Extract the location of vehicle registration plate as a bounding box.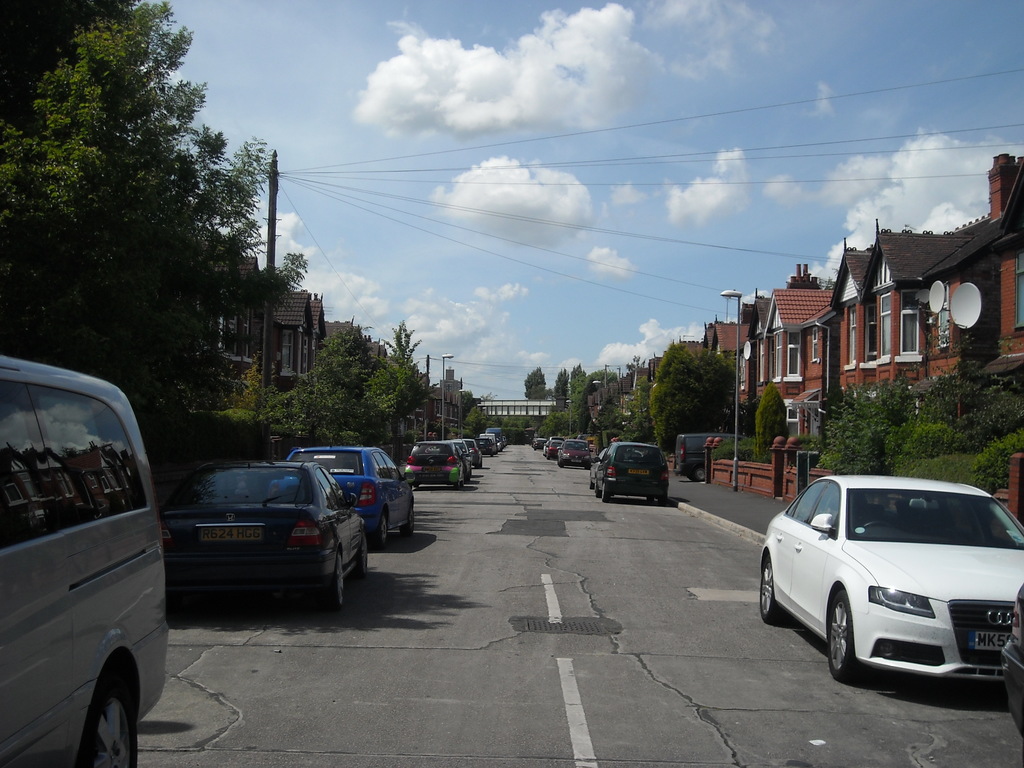
(200, 525, 260, 542).
